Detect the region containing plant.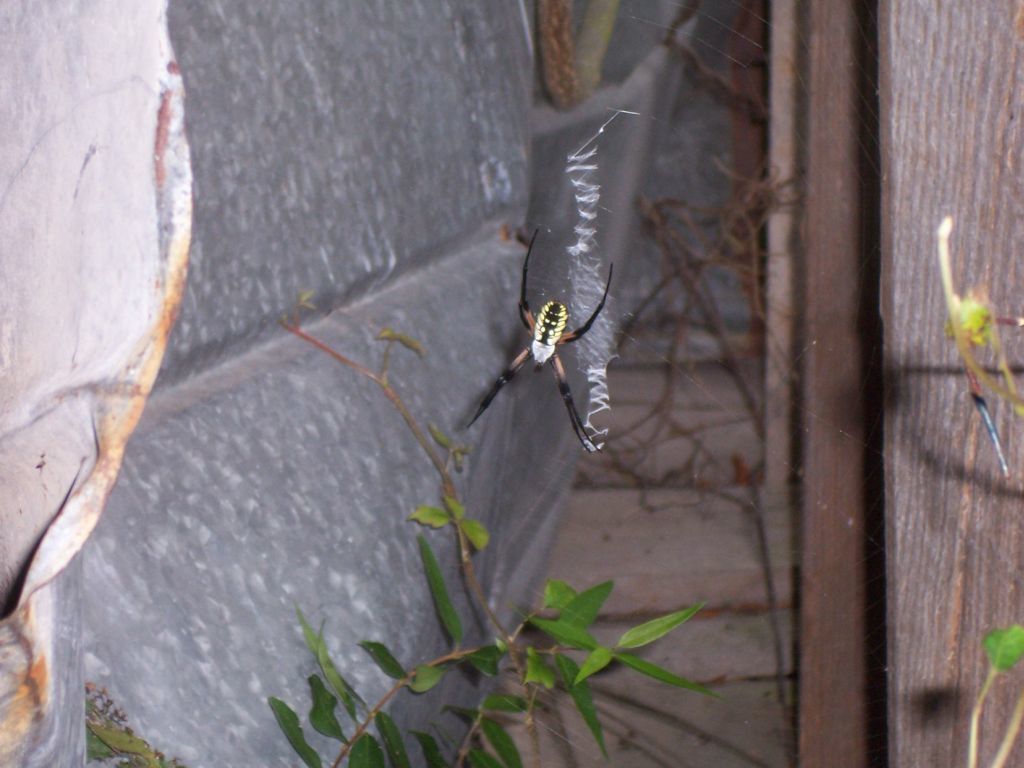
left=934, top=216, right=1023, bottom=767.
